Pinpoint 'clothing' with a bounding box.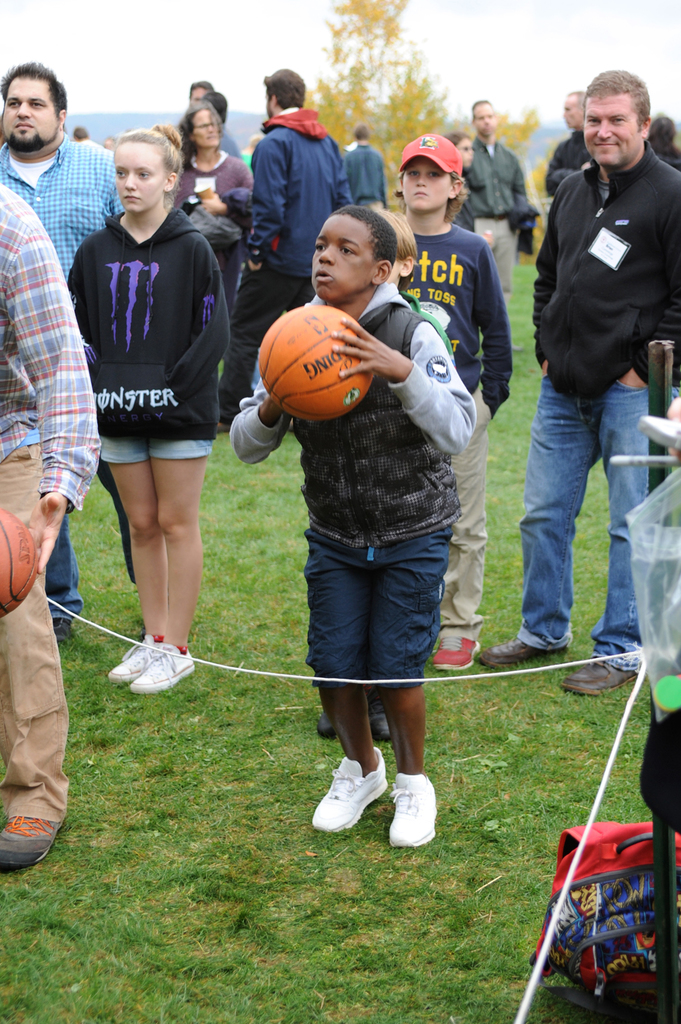
[469,136,539,290].
